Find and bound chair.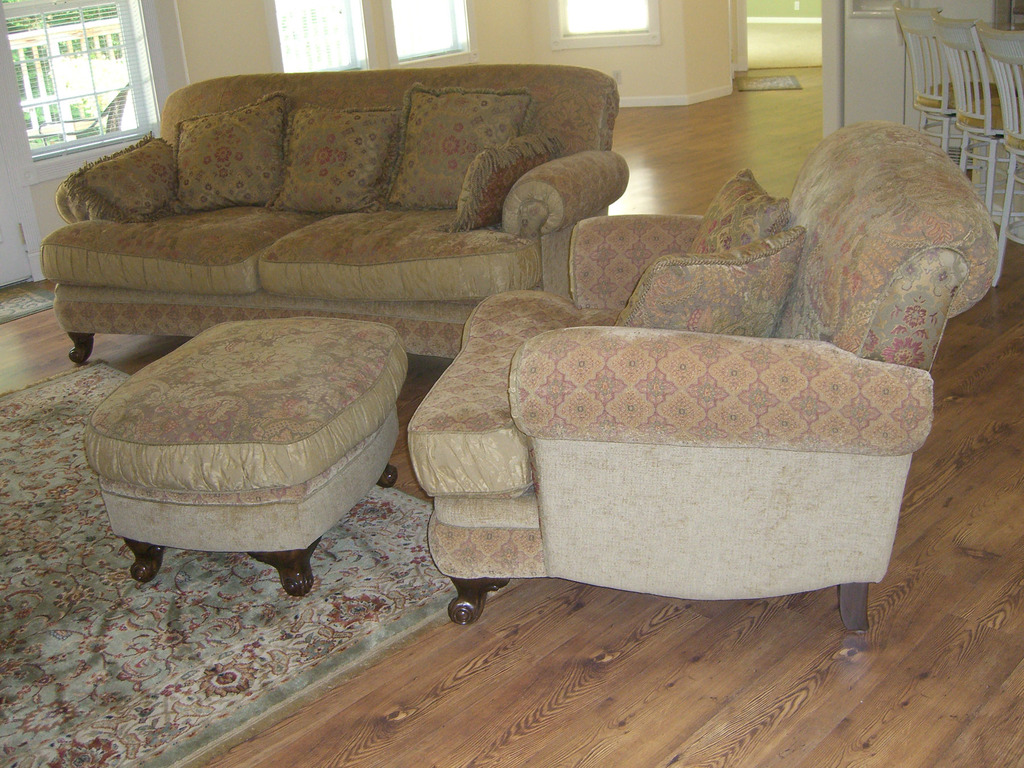
Bound: select_region(981, 19, 1023, 284).
